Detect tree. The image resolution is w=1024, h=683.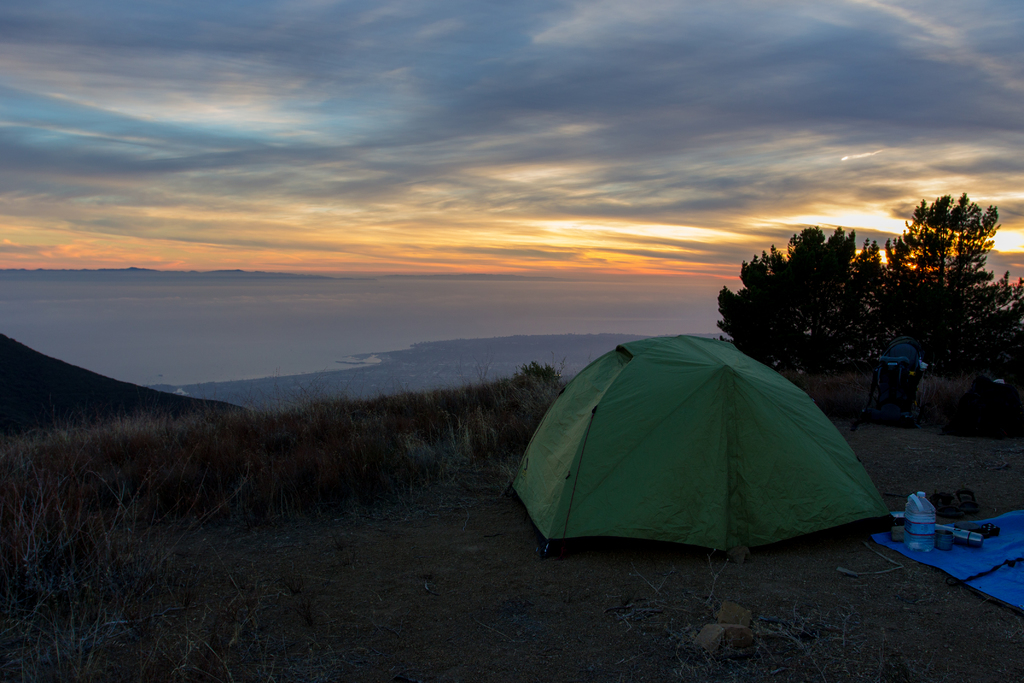
BBox(708, 216, 1023, 404).
